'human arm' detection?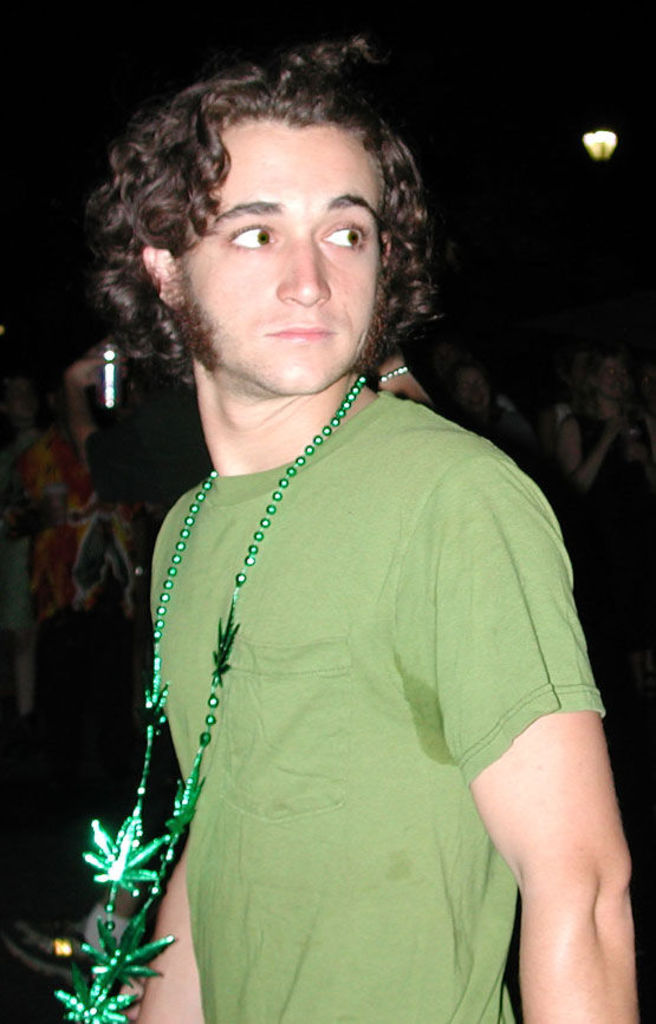
[x1=135, y1=862, x2=197, y2=1023]
